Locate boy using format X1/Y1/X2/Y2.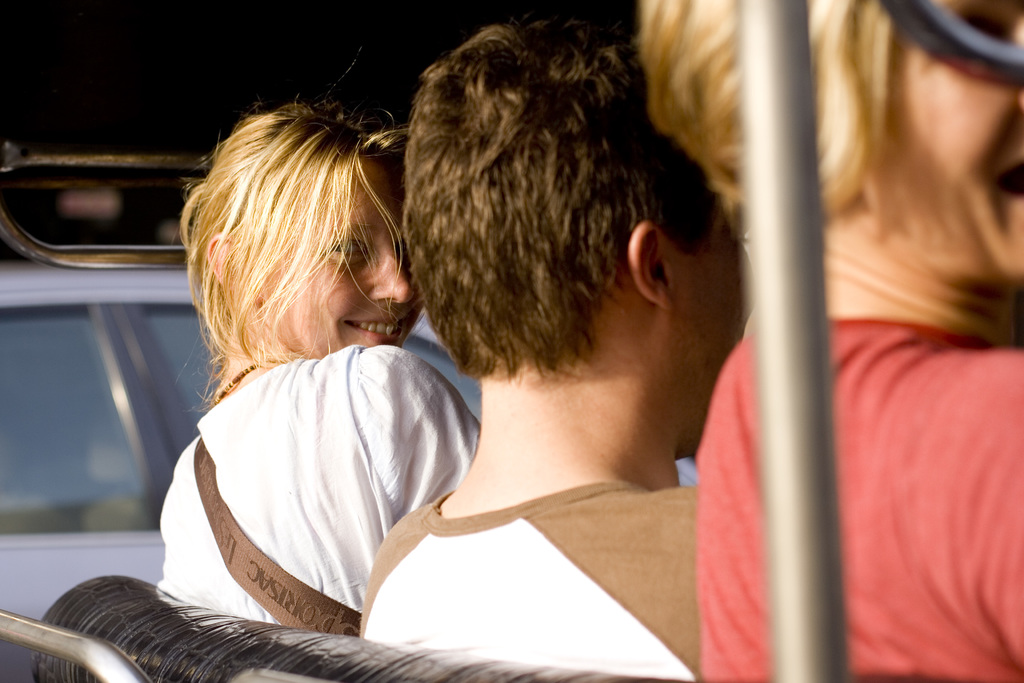
359/15/741/682.
